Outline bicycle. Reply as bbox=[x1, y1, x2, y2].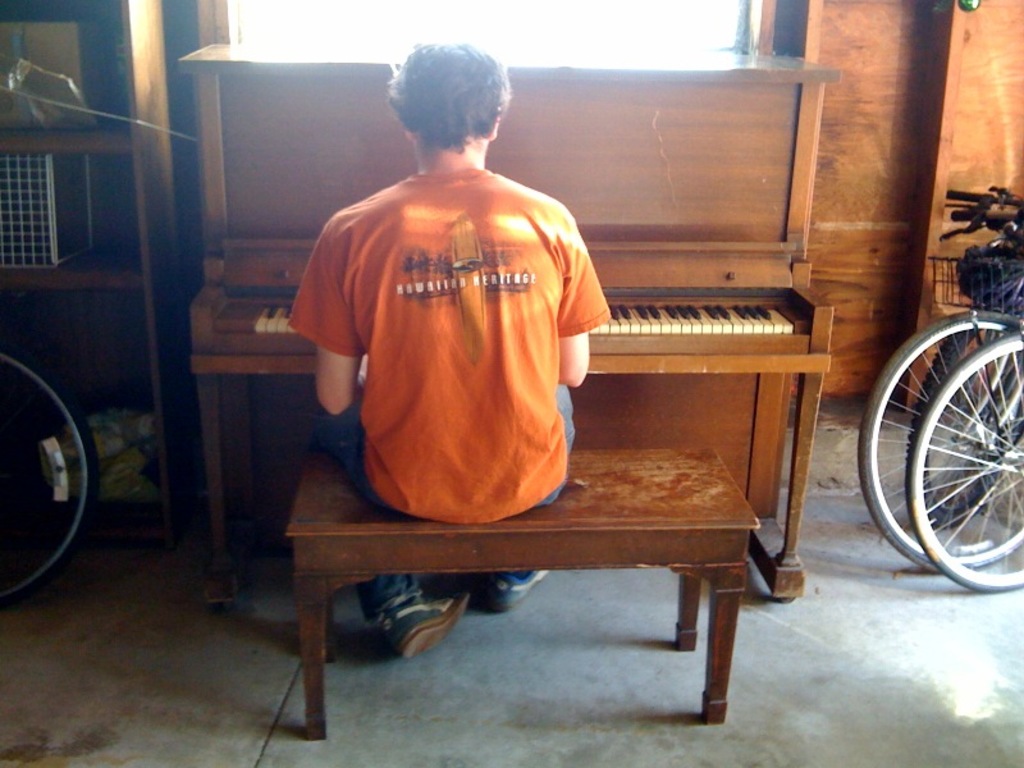
bbox=[906, 330, 1023, 594].
